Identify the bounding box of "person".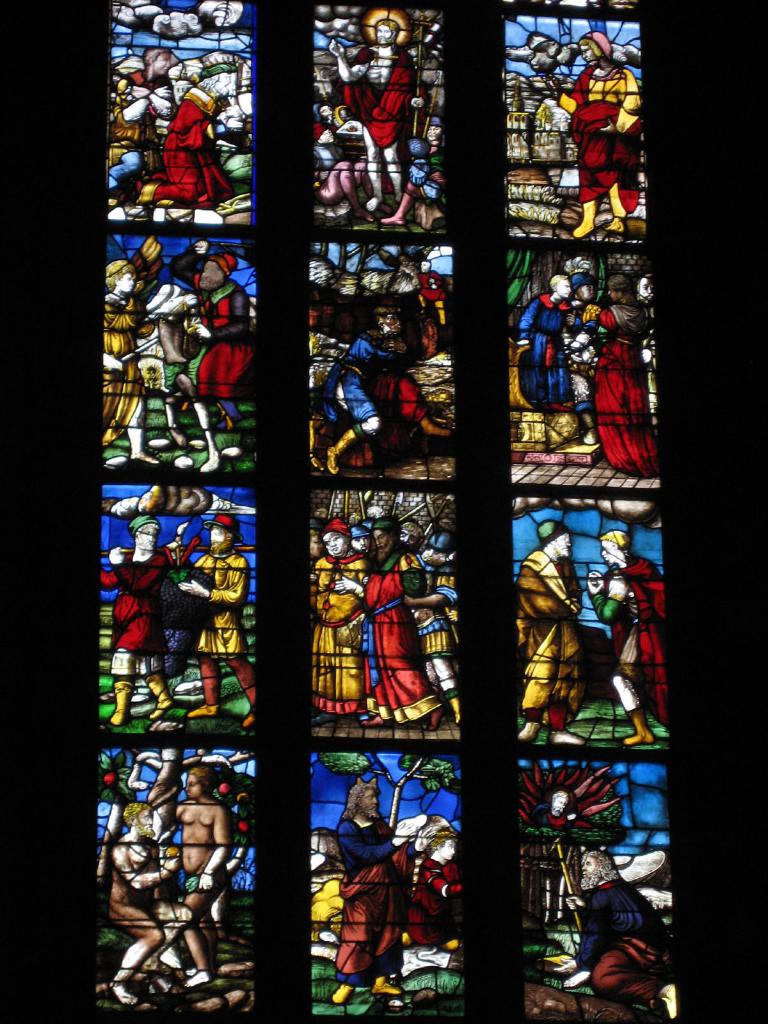
173,764,237,988.
